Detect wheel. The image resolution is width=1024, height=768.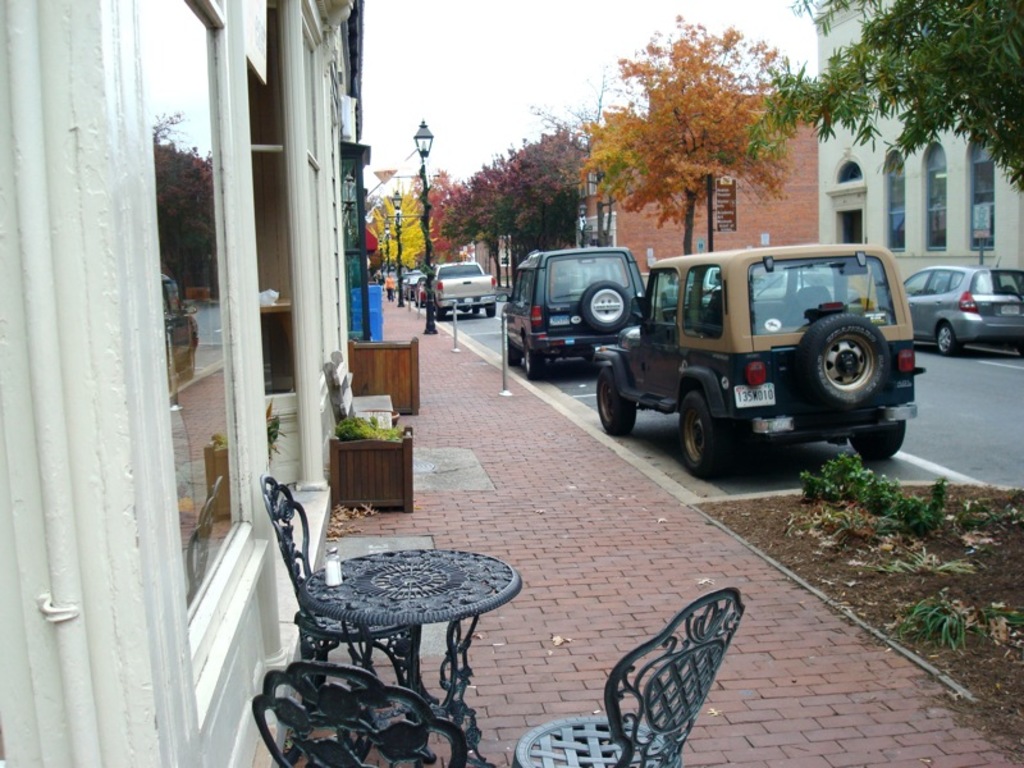
<region>599, 365, 636, 434</region>.
